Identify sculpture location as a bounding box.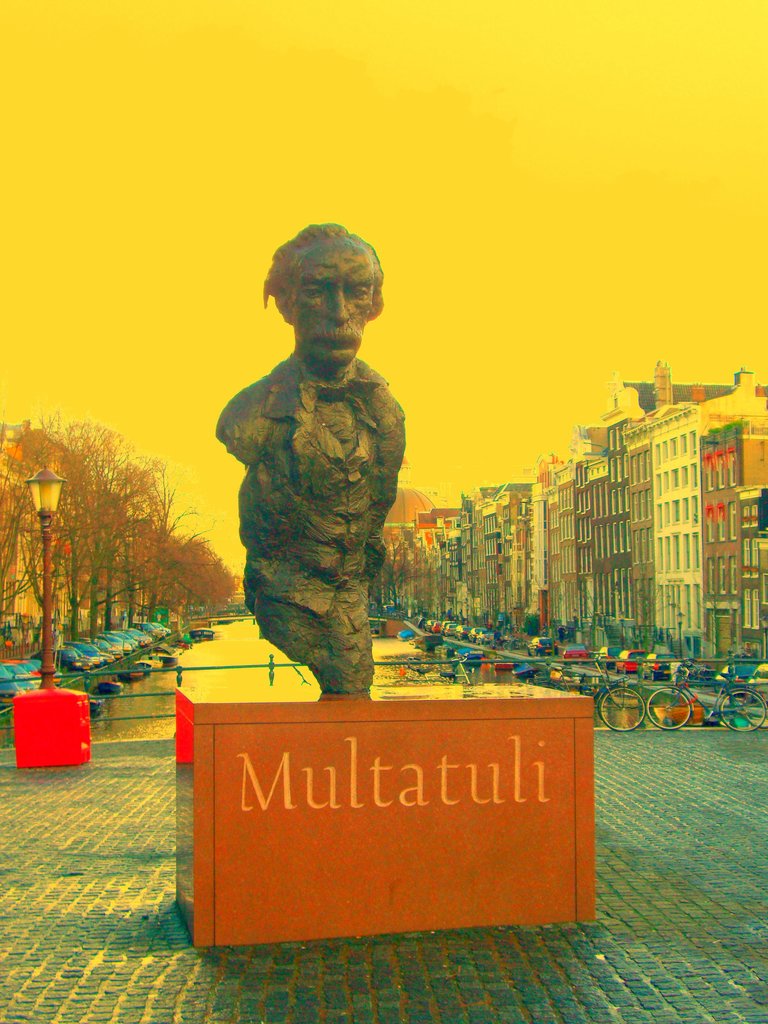
[x1=200, y1=214, x2=429, y2=720].
